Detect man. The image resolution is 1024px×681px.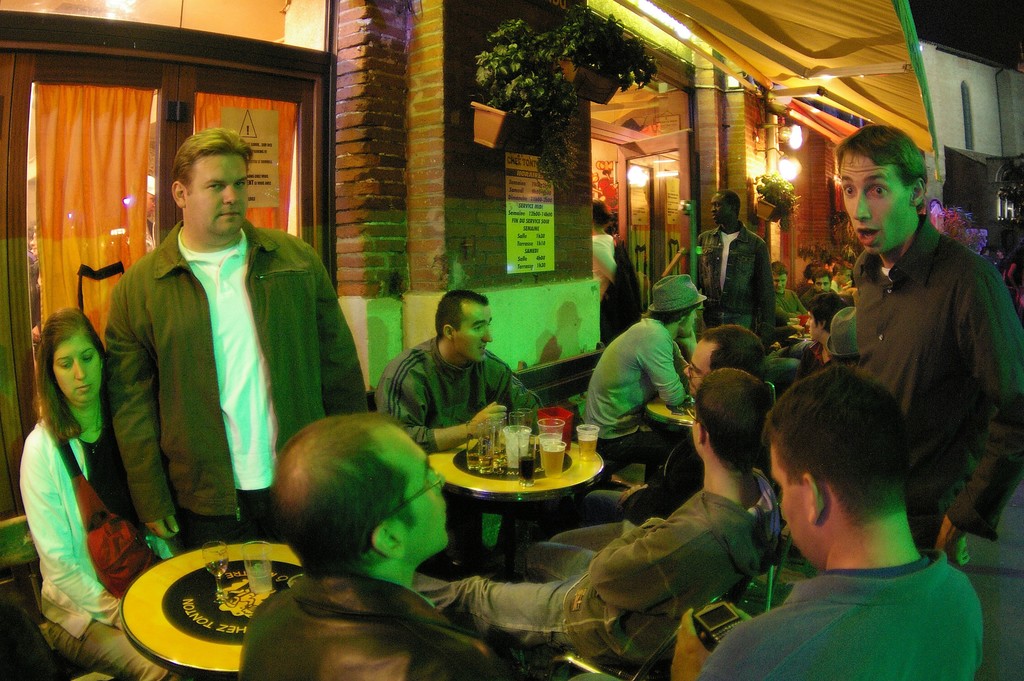
select_region(384, 369, 791, 680).
